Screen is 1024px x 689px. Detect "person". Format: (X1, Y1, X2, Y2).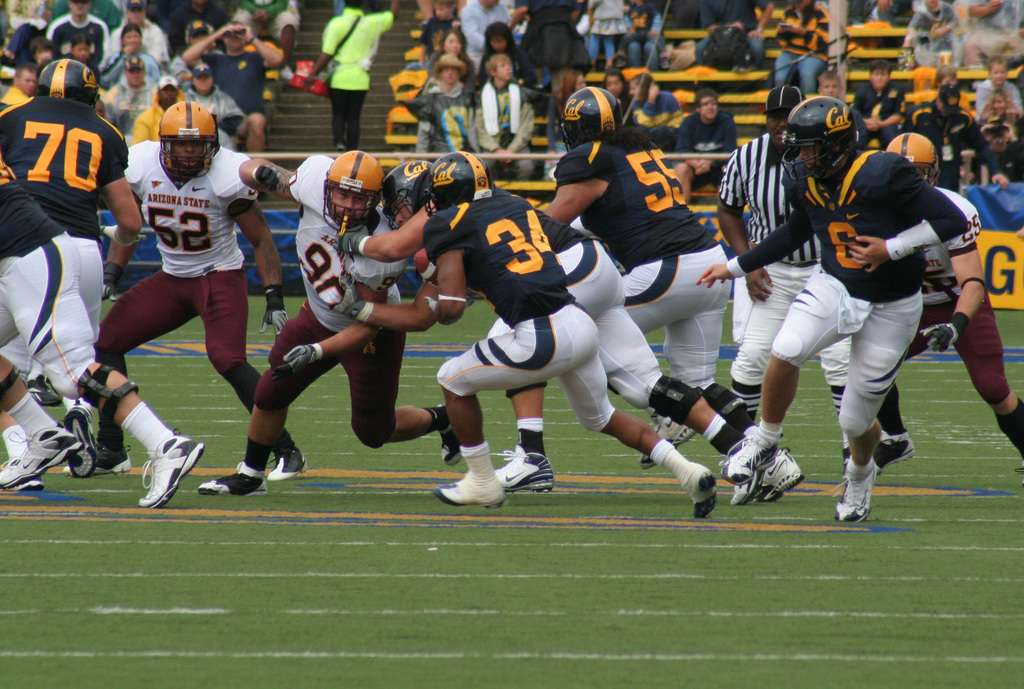
(304, 0, 401, 152).
